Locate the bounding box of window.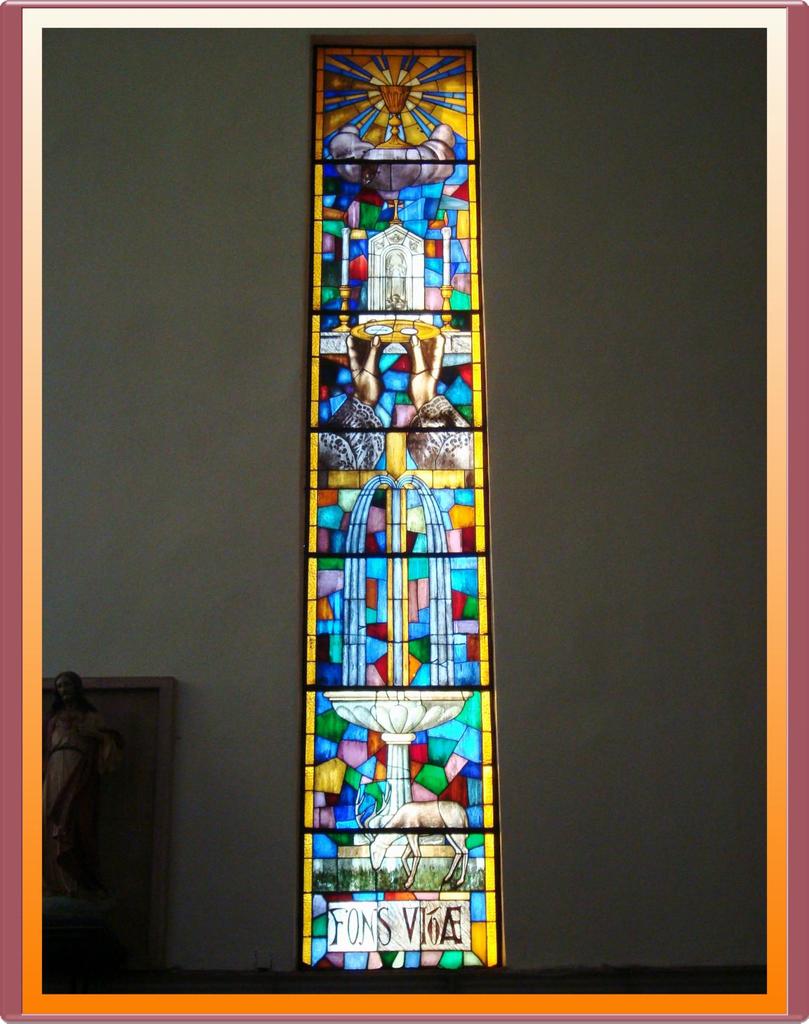
Bounding box: 281:0:504:957.
